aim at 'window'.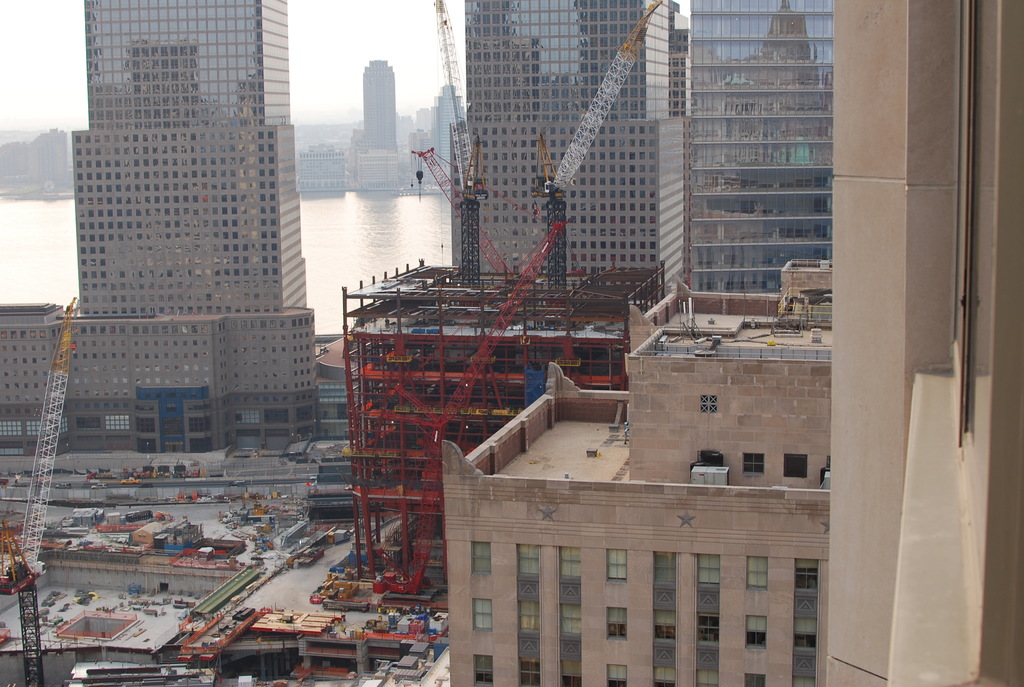
Aimed at [x1=696, y1=669, x2=721, y2=686].
